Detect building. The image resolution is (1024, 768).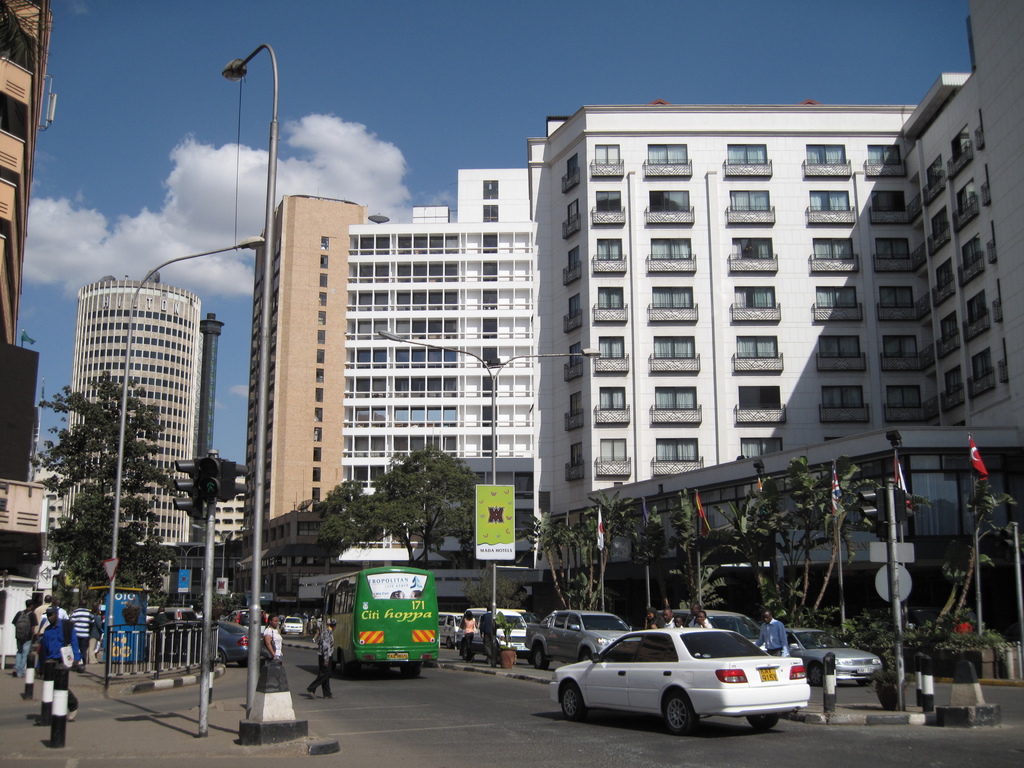
detection(61, 269, 195, 547).
